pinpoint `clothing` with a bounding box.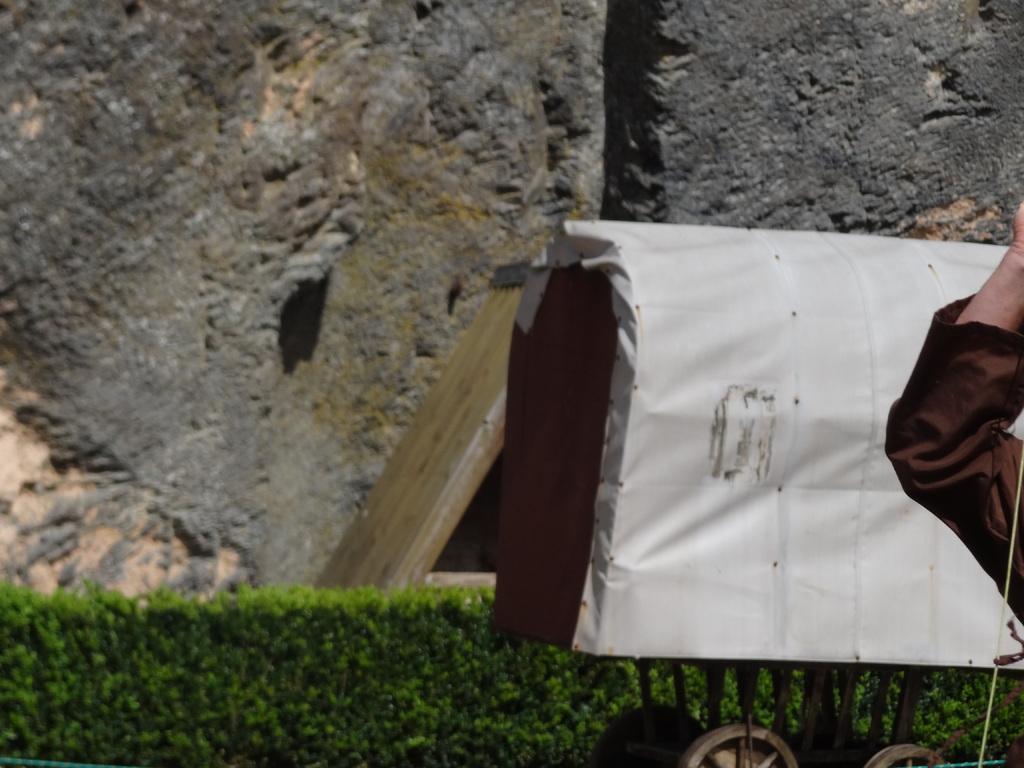
region(885, 299, 1023, 632).
